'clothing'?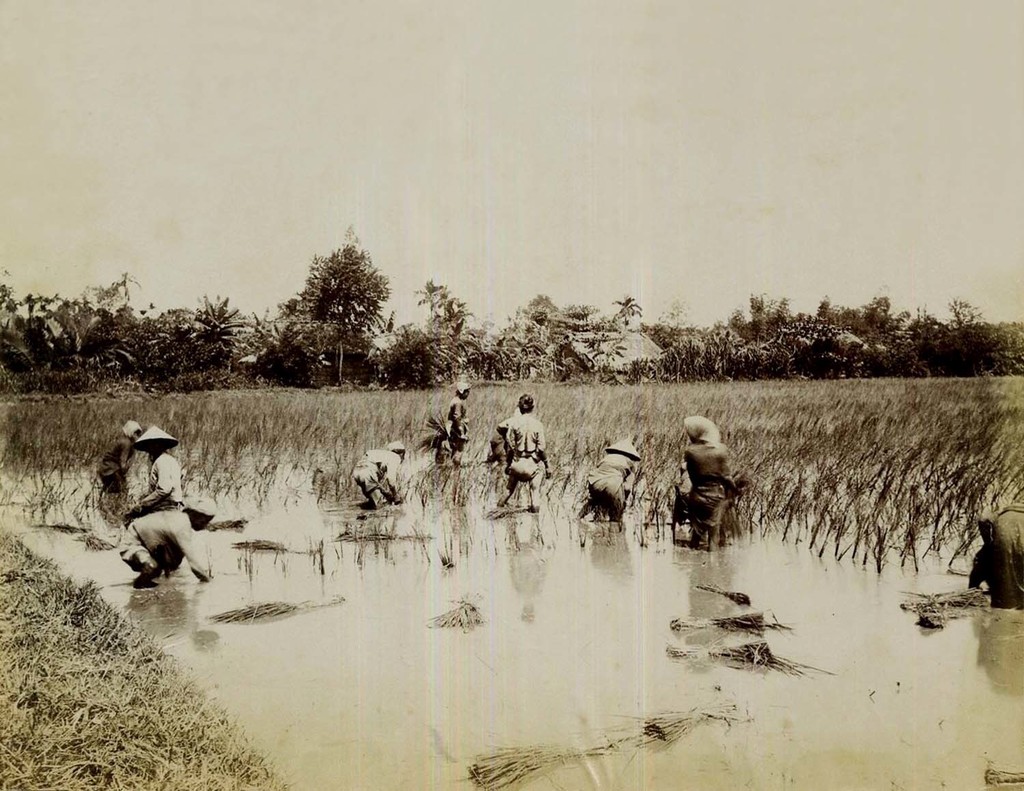
[x1=136, y1=458, x2=182, y2=504]
